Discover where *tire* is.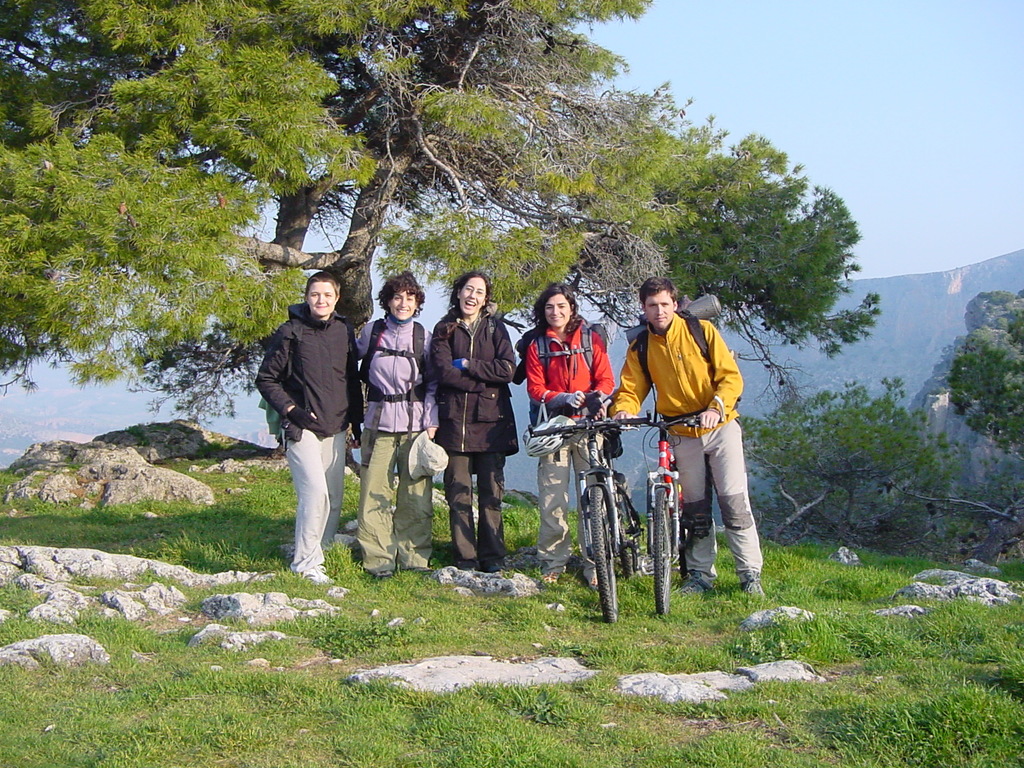
Discovered at [x1=620, y1=496, x2=637, y2=579].
